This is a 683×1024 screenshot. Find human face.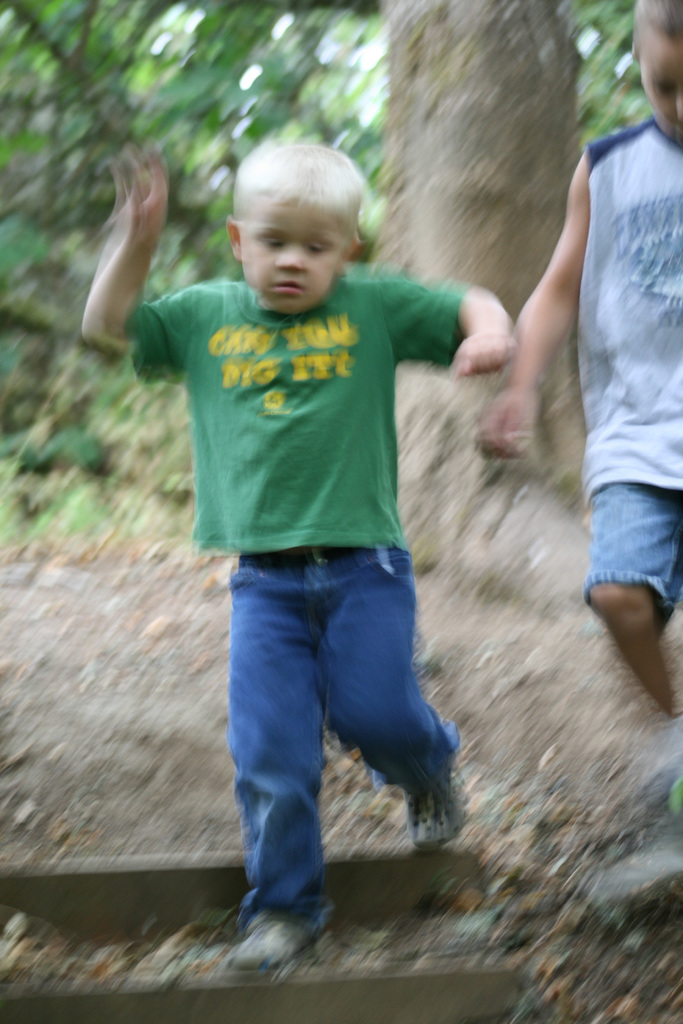
Bounding box: (240, 191, 345, 316).
